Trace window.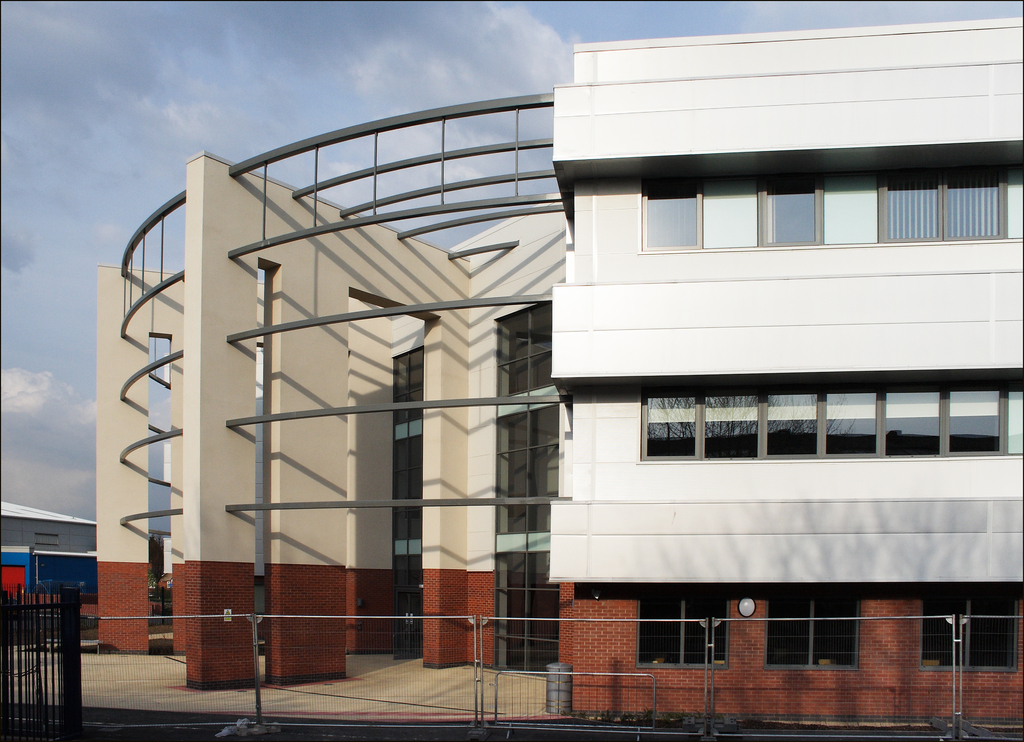
Traced to (x1=394, y1=346, x2=431, y2=656).
